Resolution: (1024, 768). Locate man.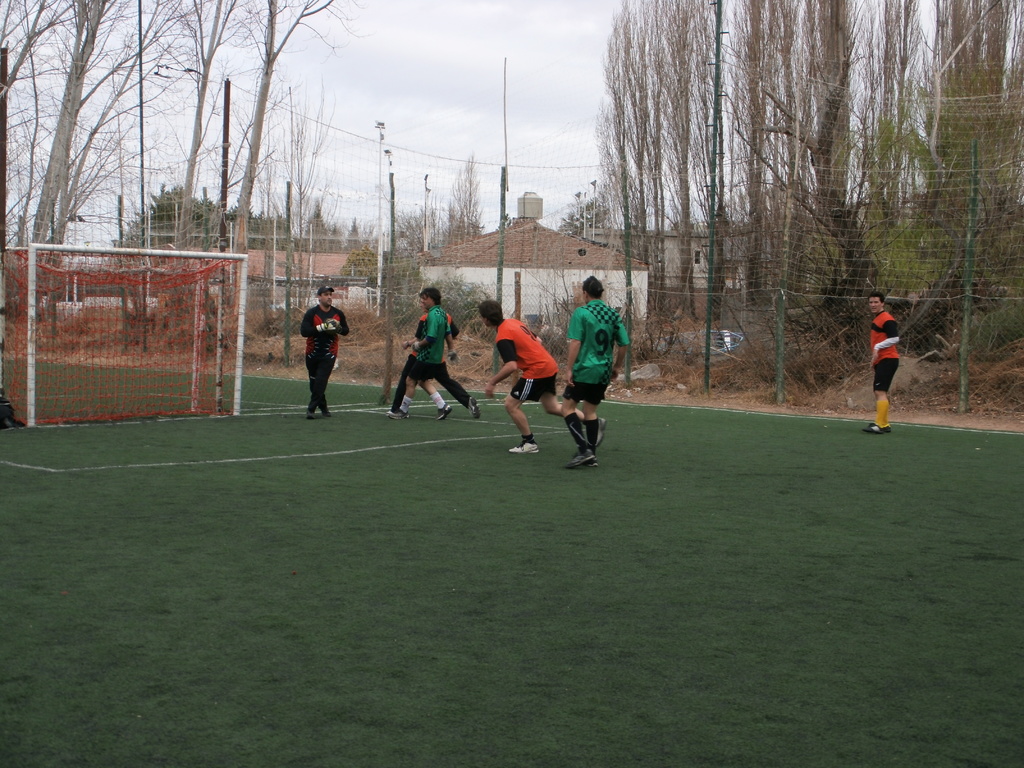
x1=386 y1=288 x2=485 y2=422.
